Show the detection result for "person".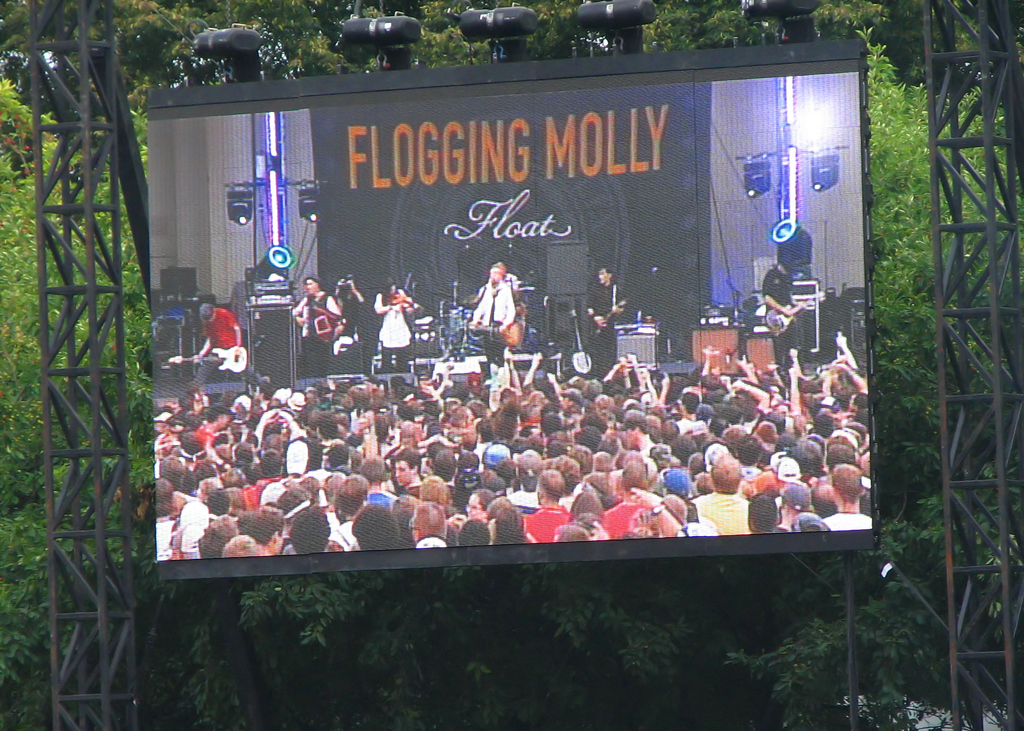
(583,266,628,369).
